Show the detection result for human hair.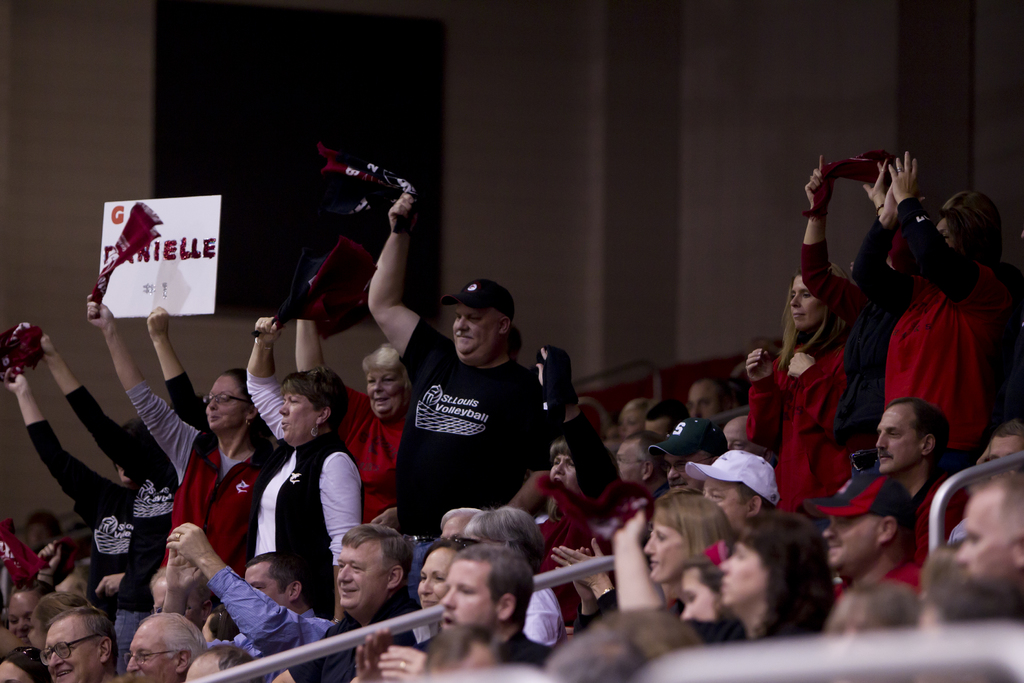
bbox(422, 536, 460, 575).
